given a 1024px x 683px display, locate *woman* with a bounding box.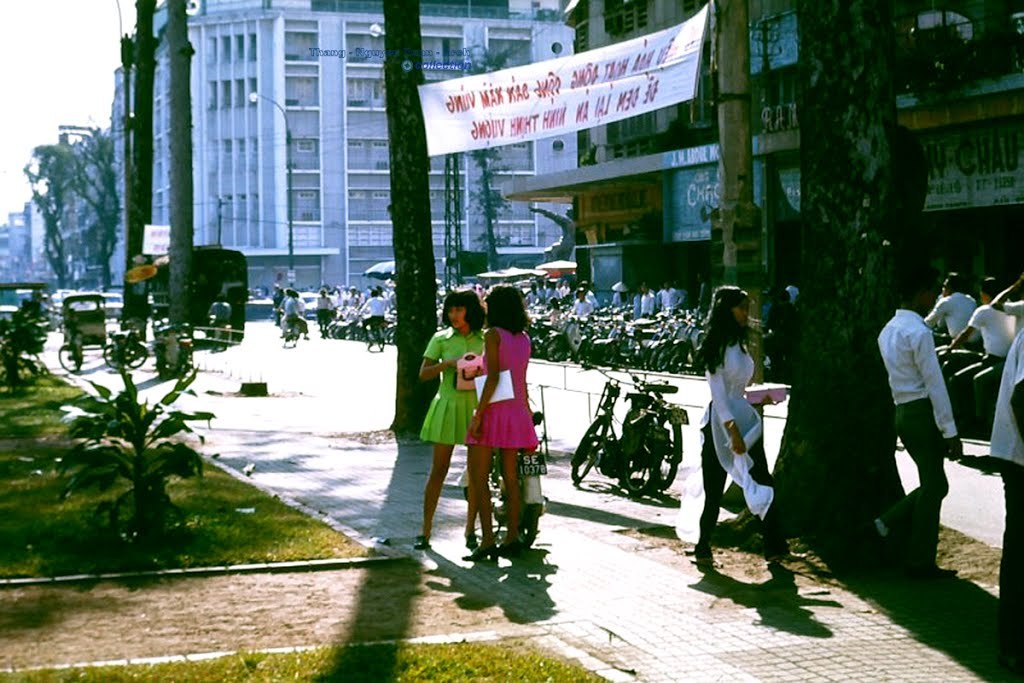
Located: left=459, top=290, right=535, bottom=561.
